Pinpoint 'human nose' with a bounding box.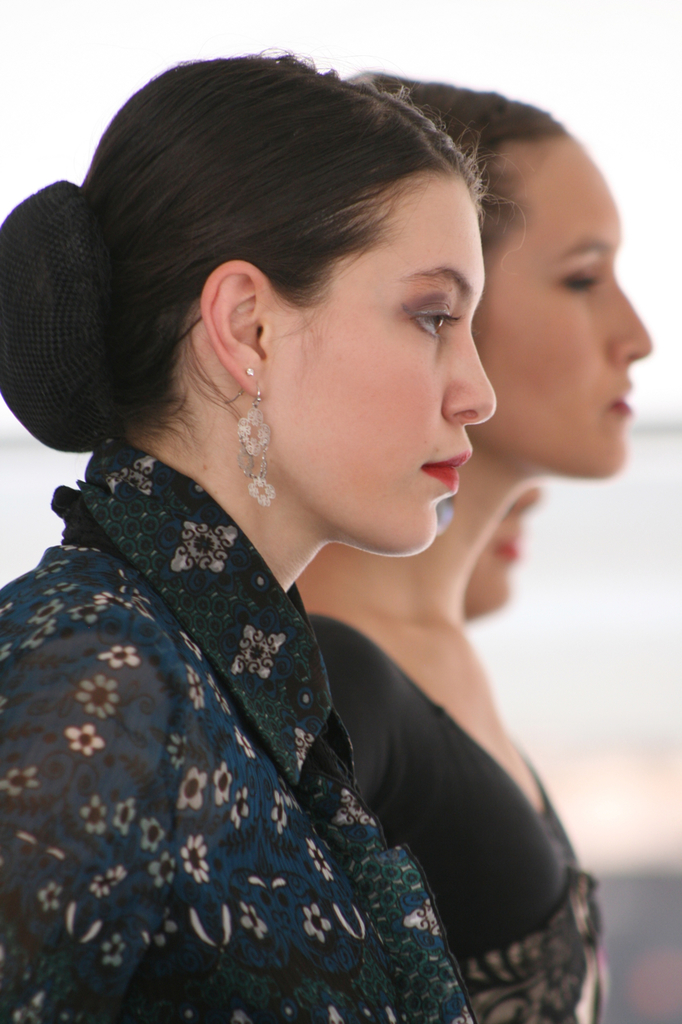
bbox=[611, 286, 655, 364].
